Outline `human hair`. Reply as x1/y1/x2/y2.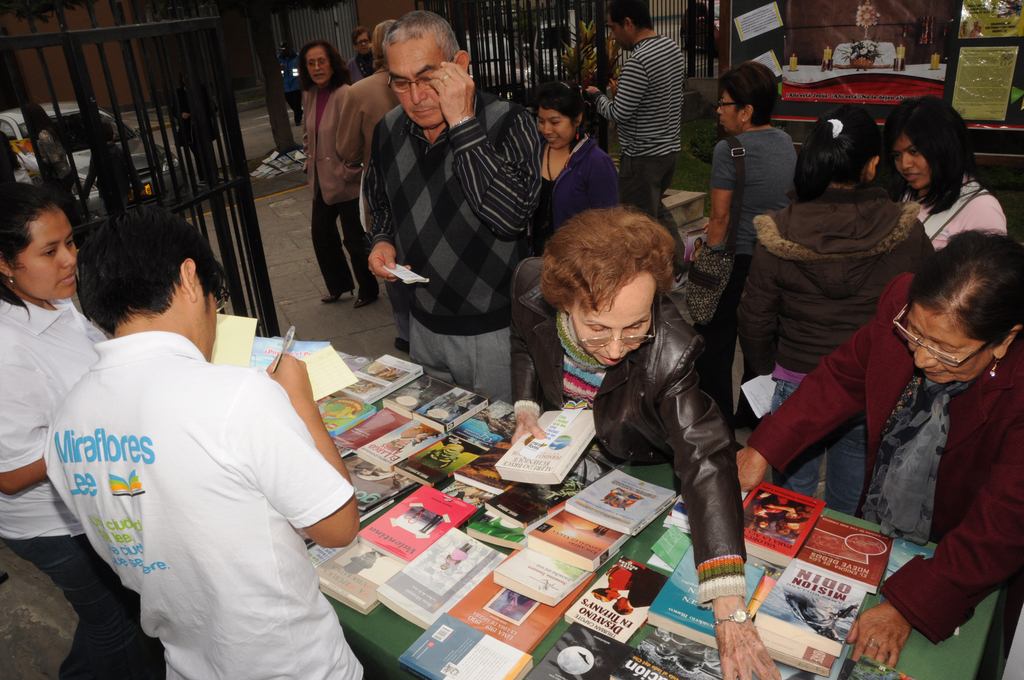
294/37/353/95.
